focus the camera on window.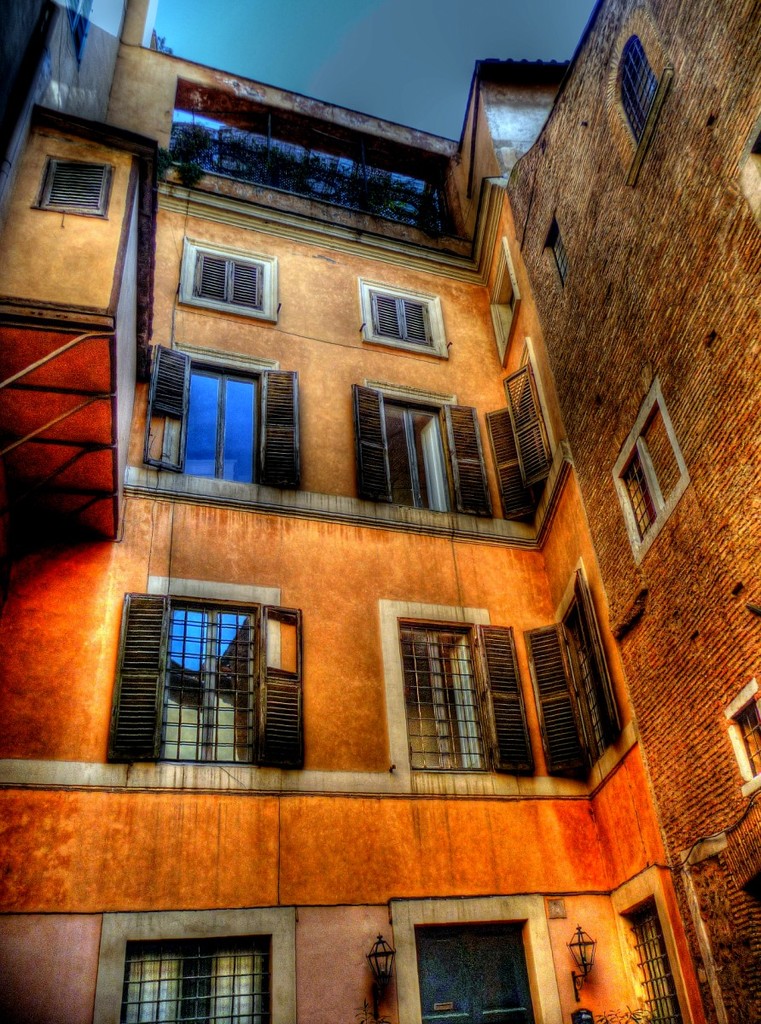
Focus region: <bbox>723, 684, 760, 800</bbox>.
